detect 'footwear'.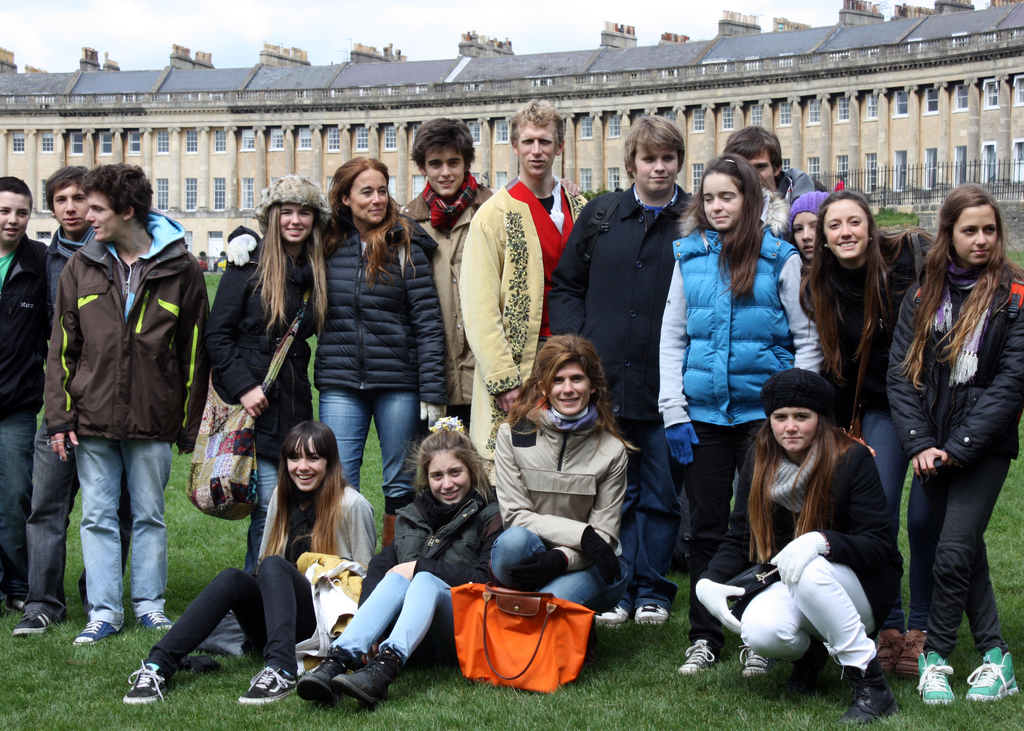
Detected at [960,639,1023,701].
